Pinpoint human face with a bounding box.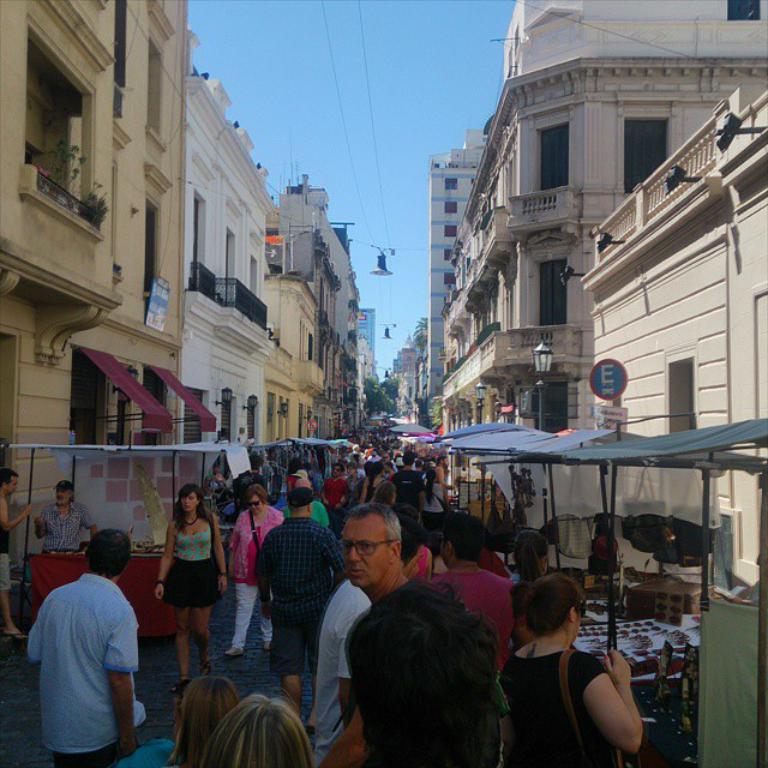
rect(341, 518, 388, 586).
